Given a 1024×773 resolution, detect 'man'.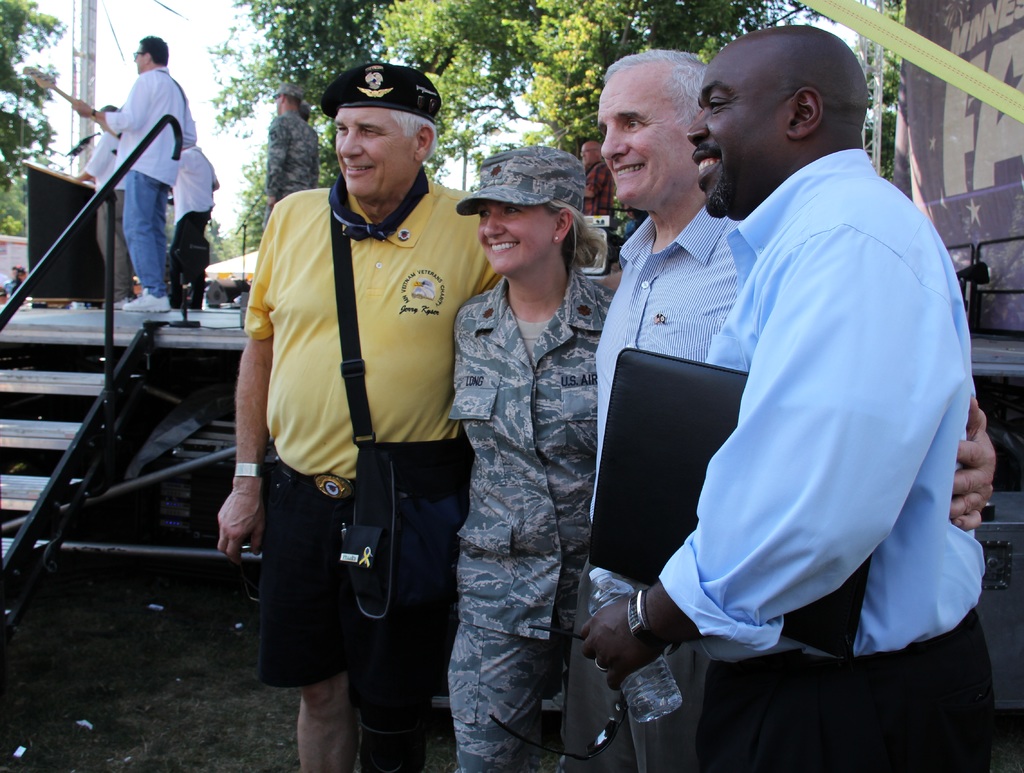
[164, 139, 220, 313].
